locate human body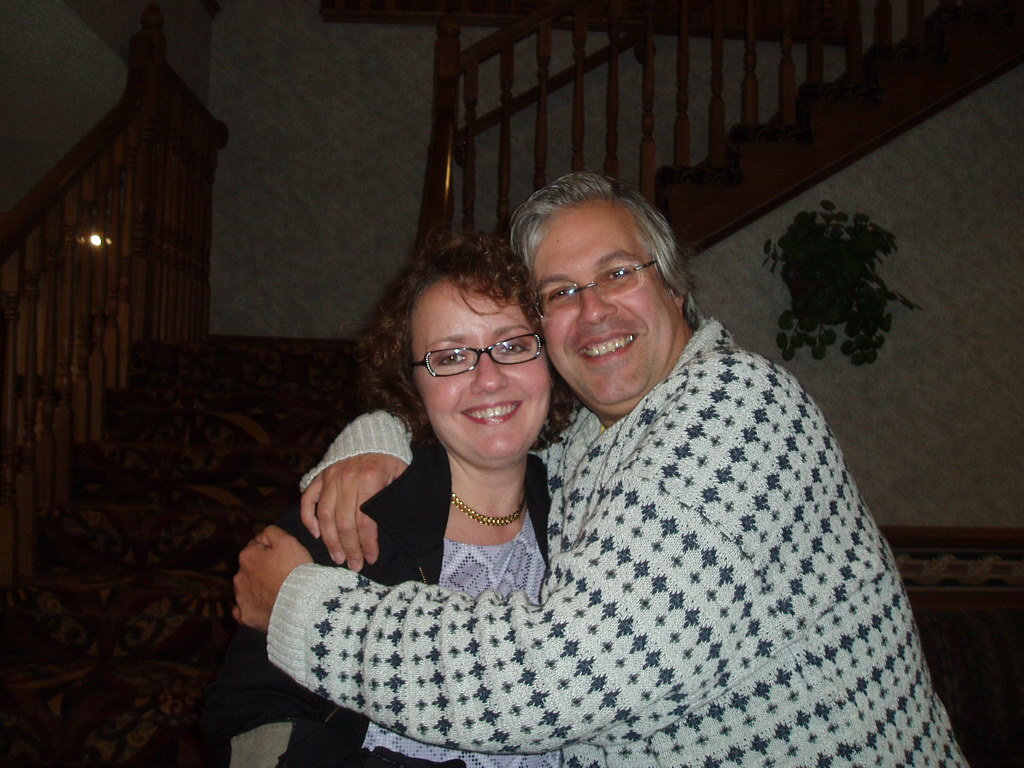
bbox(265, 190, 919, 731)
